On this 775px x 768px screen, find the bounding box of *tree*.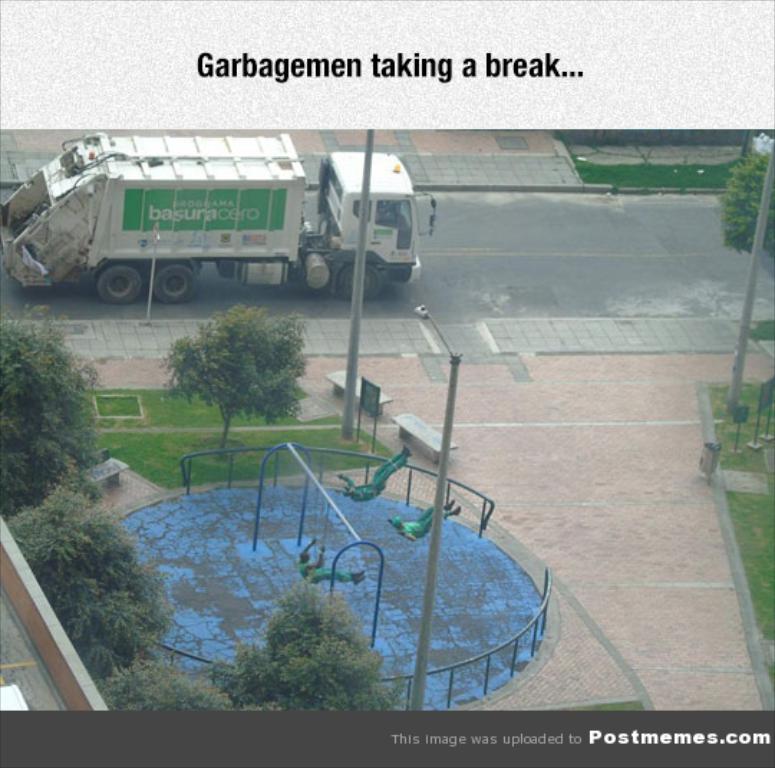
Bounding box: <box>0,306,105,512</box>.
